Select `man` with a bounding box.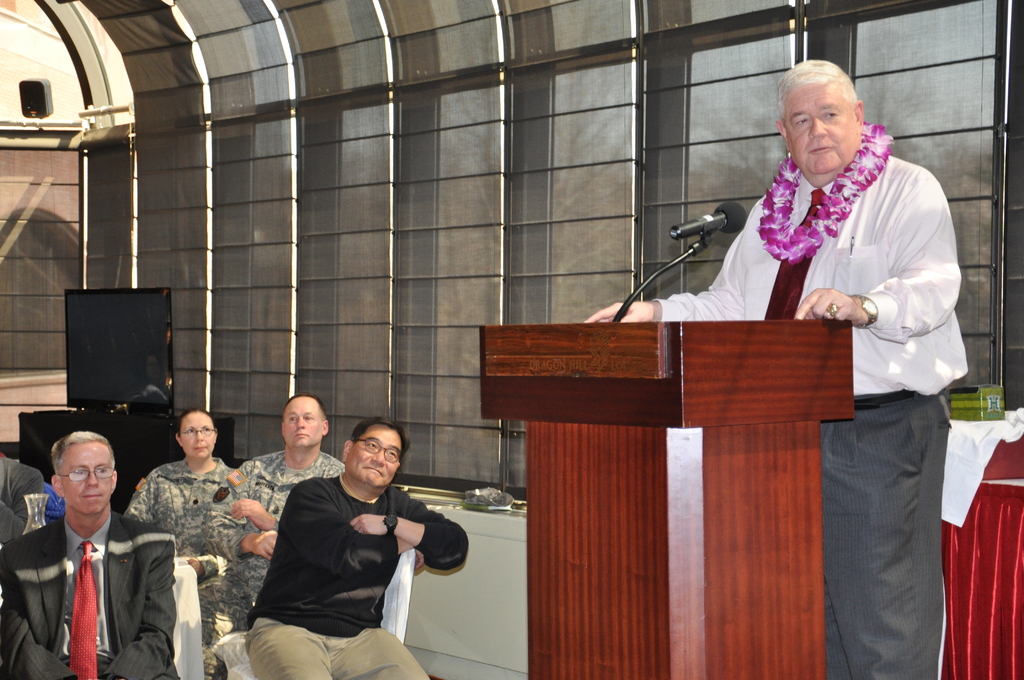
195:394:348:679.
